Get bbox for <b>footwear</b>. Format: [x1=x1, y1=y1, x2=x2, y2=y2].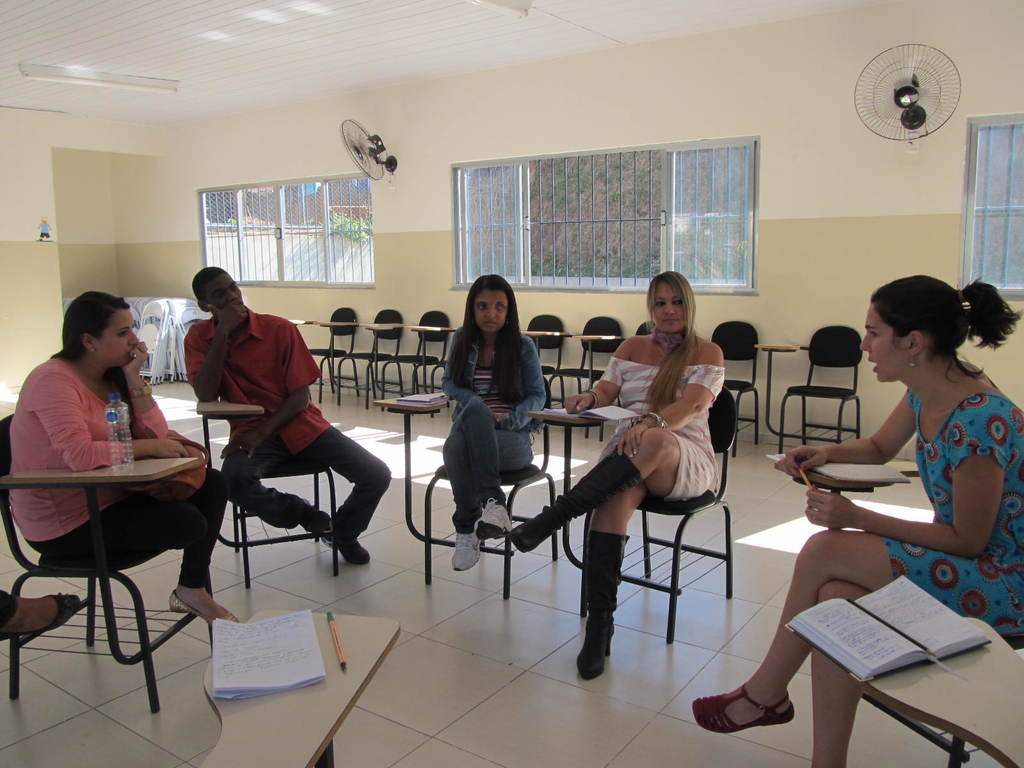
[x1=299, y1=495, x2=332, y2=534].
